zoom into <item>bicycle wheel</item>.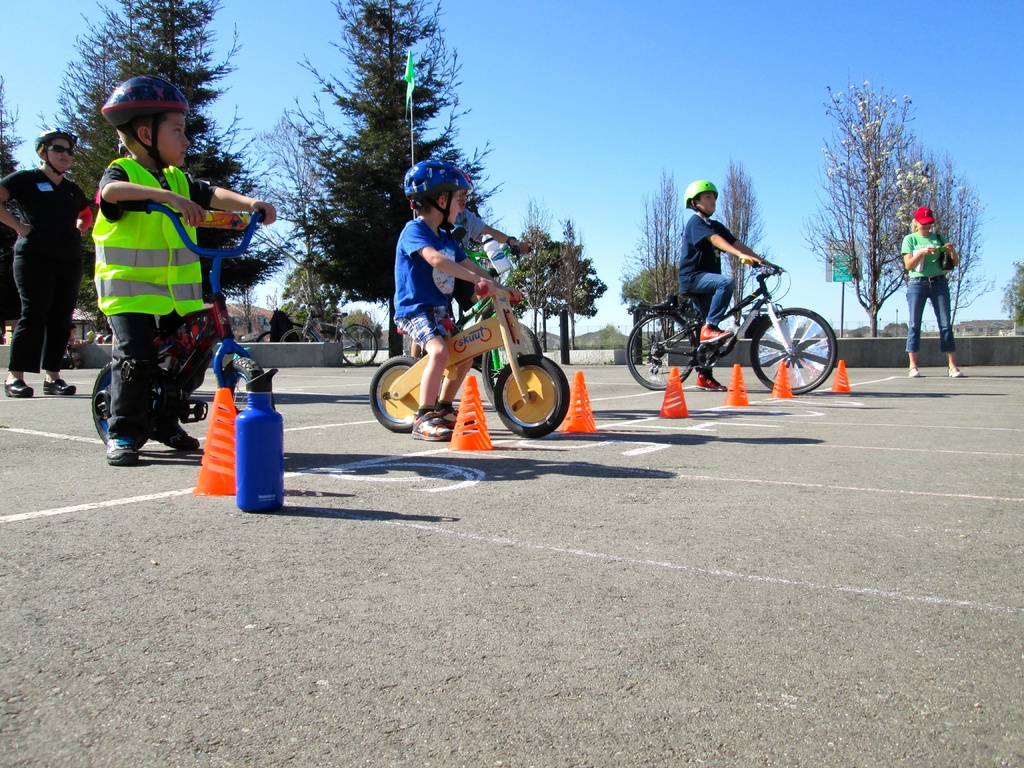
Zoom target: bbox=(614, 316, 703, 404).
